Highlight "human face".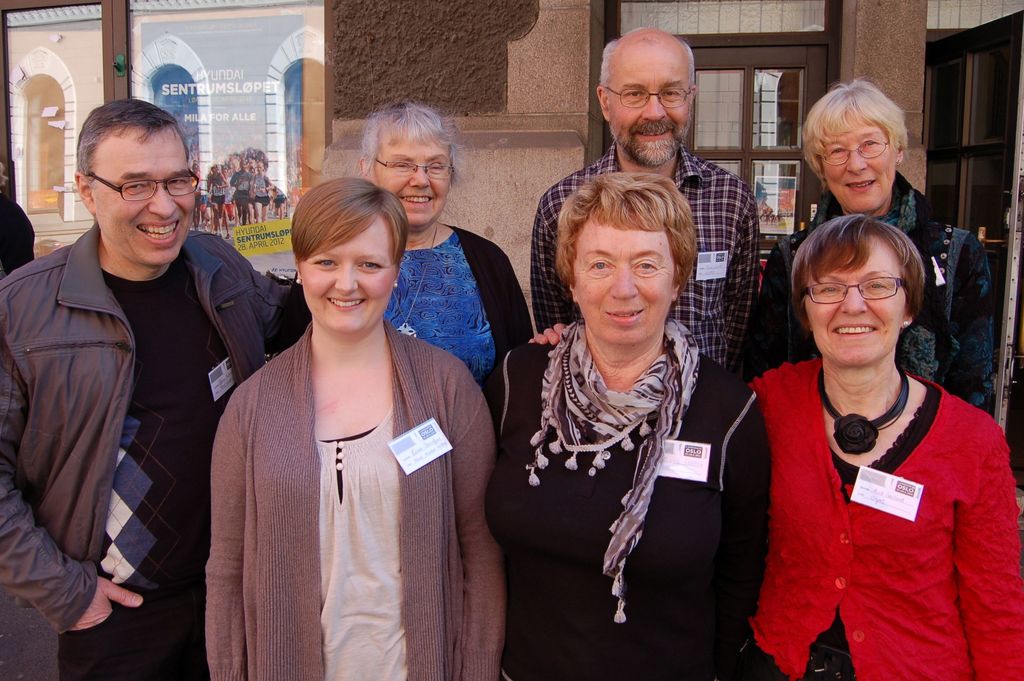
Highlighted region: 578, 222, 680, 345.
